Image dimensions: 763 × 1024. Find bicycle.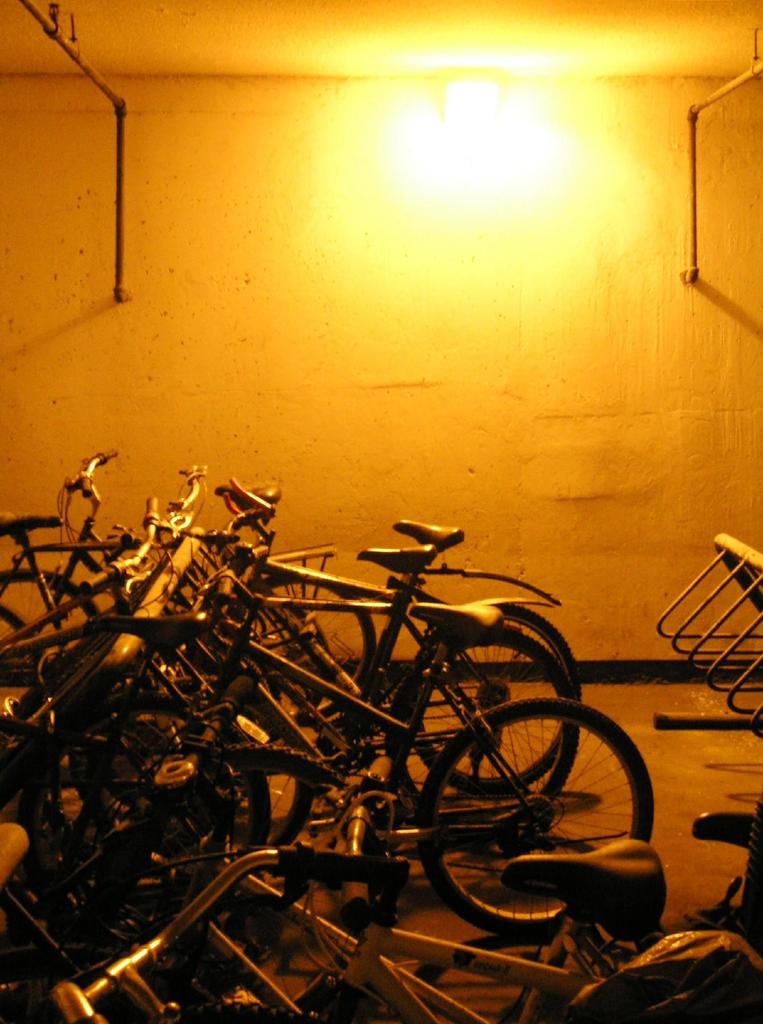
{"x1": 0, "y1": 449, "x2": 377, "y2": 733}.
